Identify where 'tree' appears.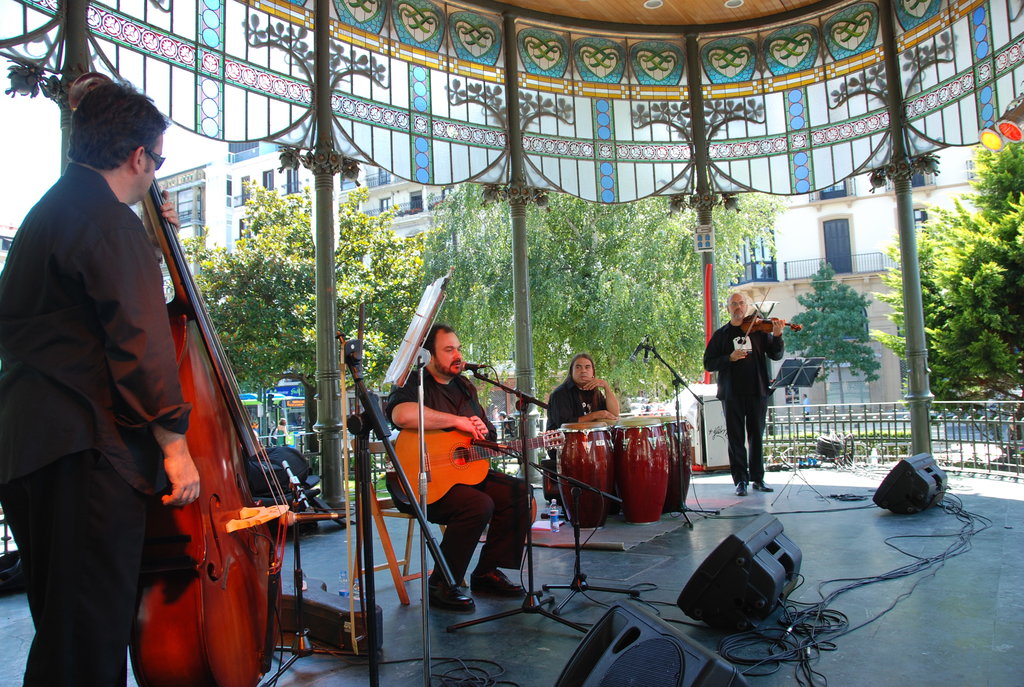
Appears at {"x1": 778, "y1": 263, "x2": 882, "y2": 390}.
